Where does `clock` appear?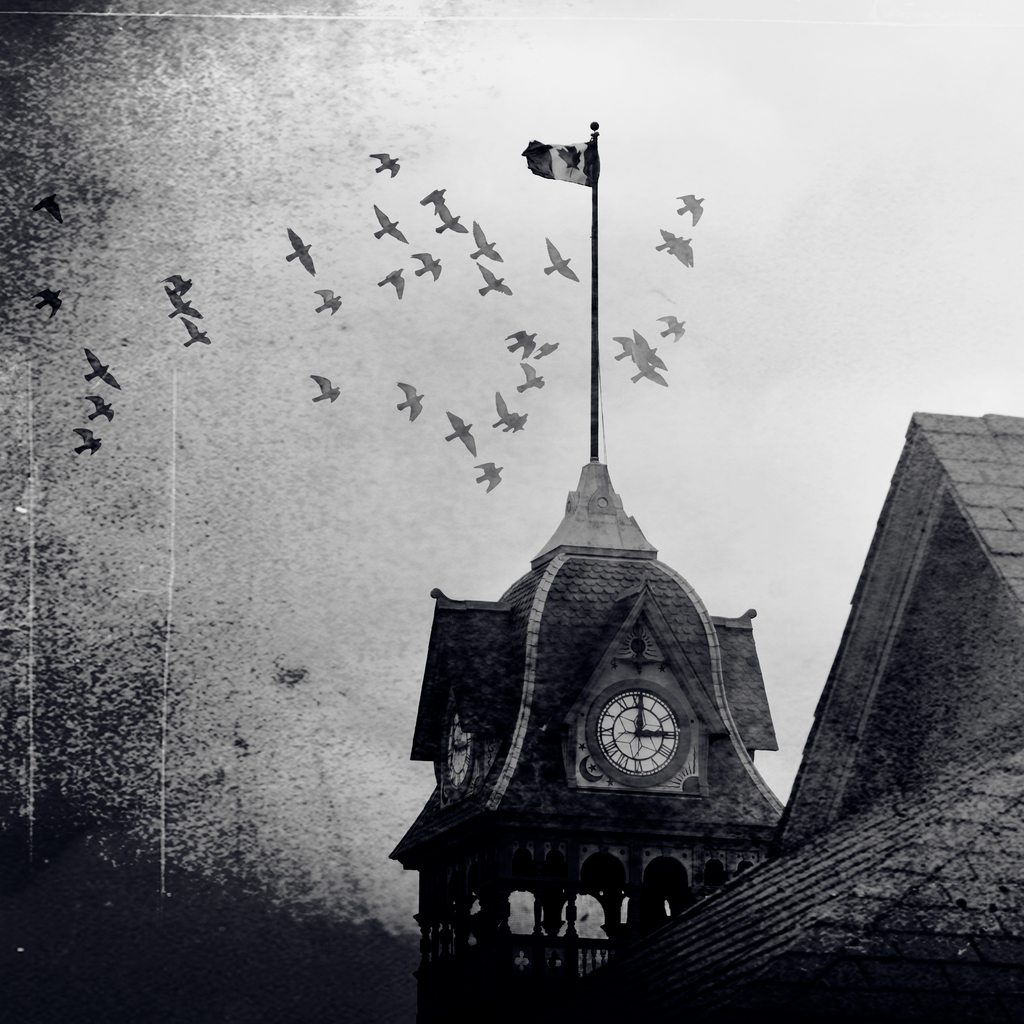
Appears at crop(583, 682, 698, 782).
